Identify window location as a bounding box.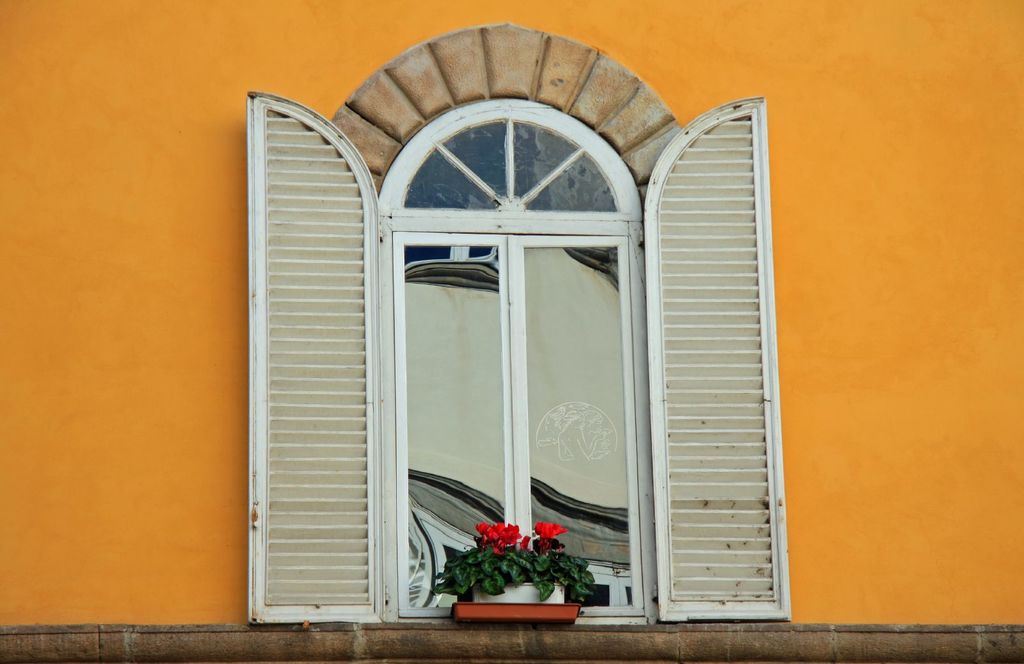
x1=248, y1=94, x2=794, y2=623.
